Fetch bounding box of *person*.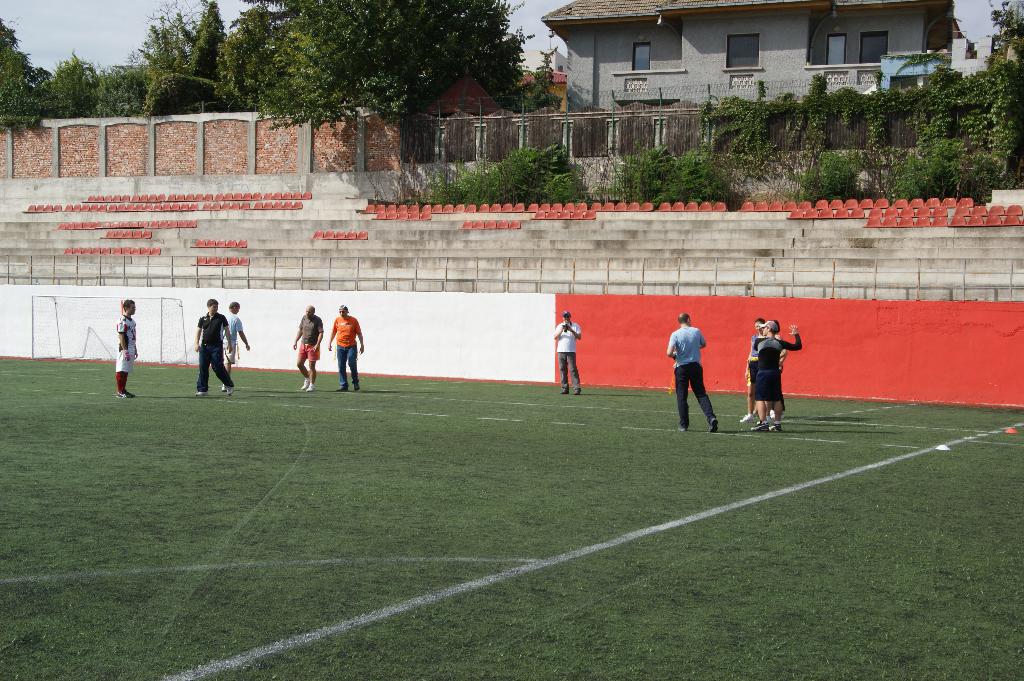
Bbox: x1=116 y1=300 x2=138 y2=398.
